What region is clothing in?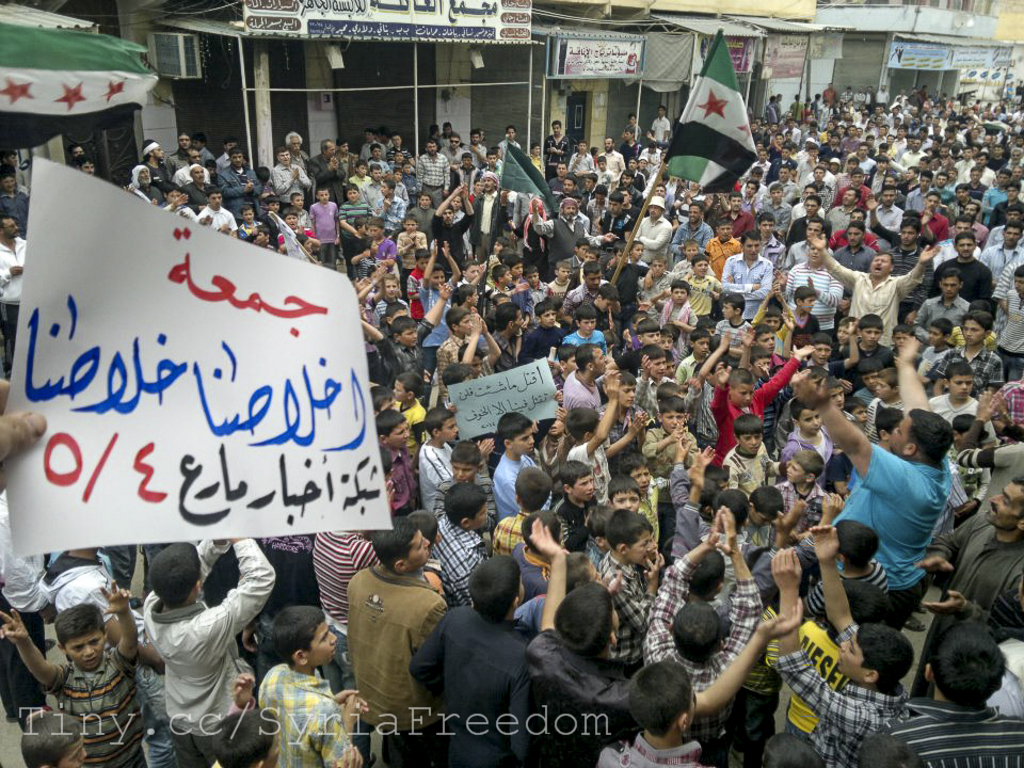
region(214, 165, 260, 210).
